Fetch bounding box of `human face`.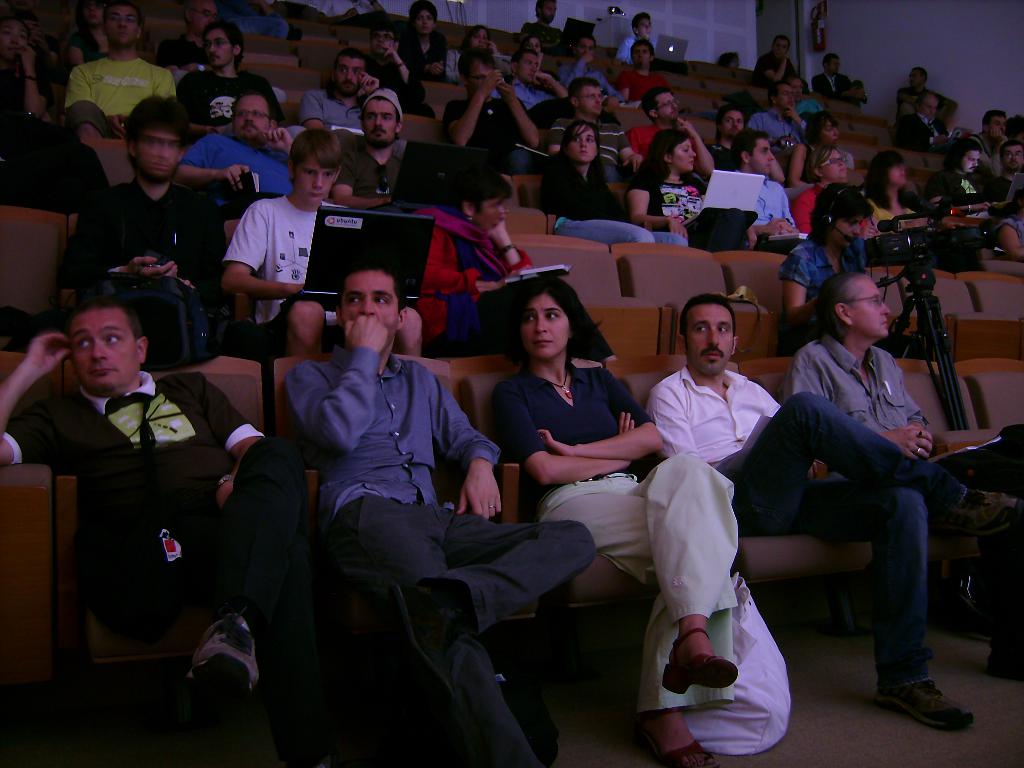
Bbox: box=[687, 303, 734, 373].
